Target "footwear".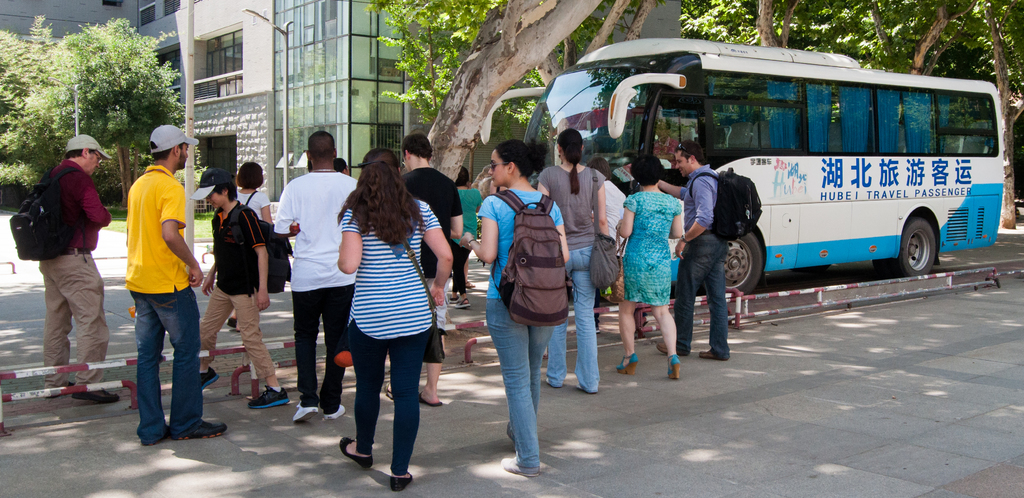
Target region: {"x1": 339, "y1": 433, "x2": 366, "y2": 465}.
